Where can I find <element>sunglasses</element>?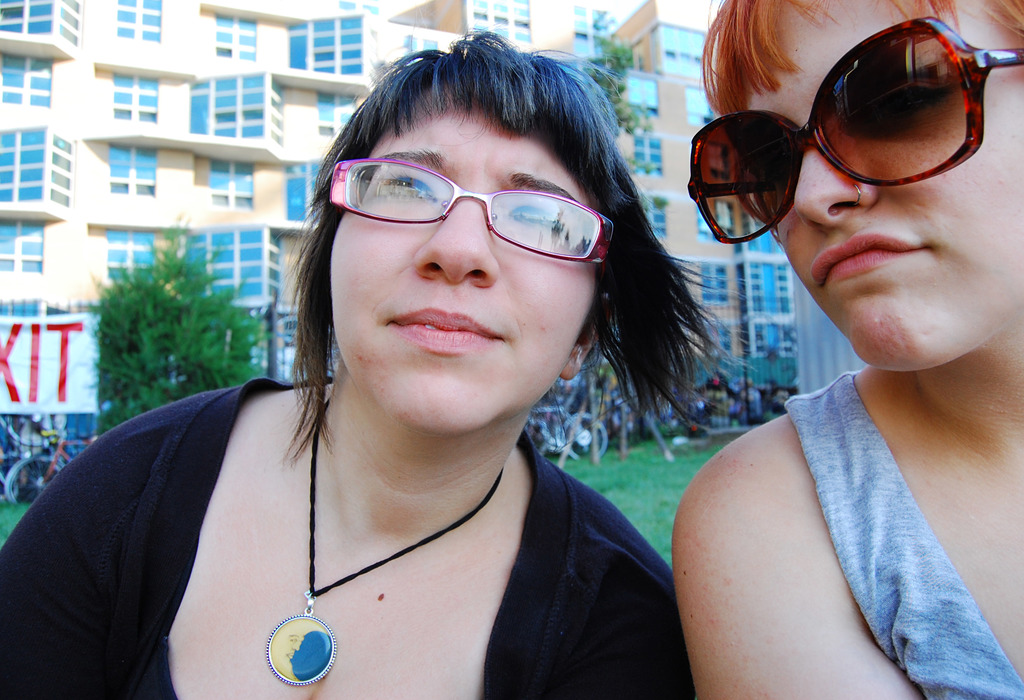
You can find it at bbox=[689, 20, 1023, 250].
